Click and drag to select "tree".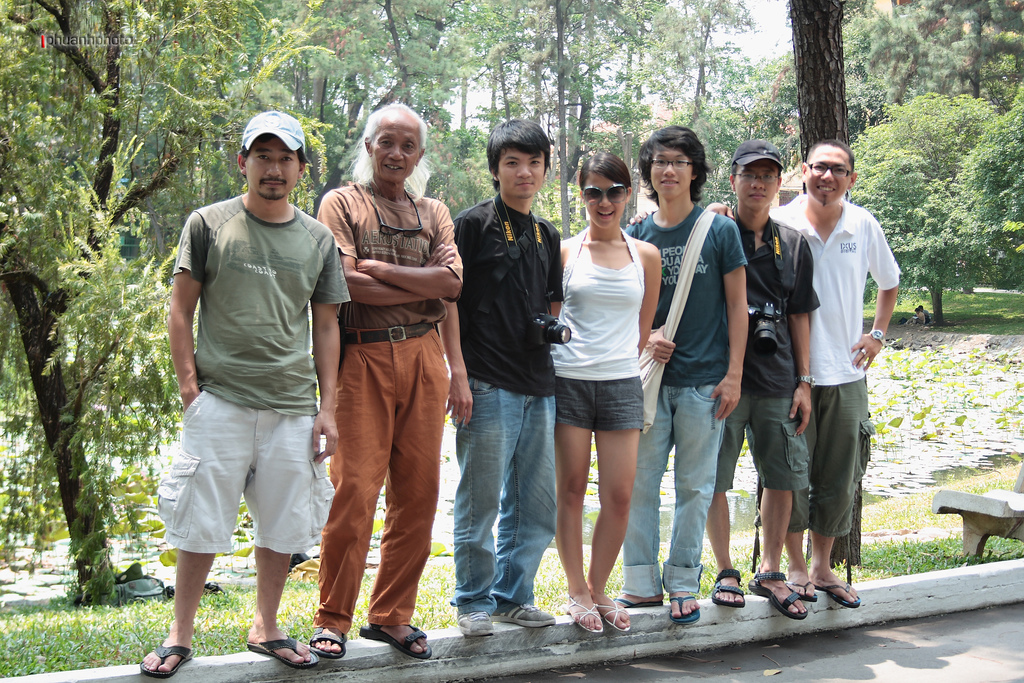
Selection: (915,0,1023,100).
